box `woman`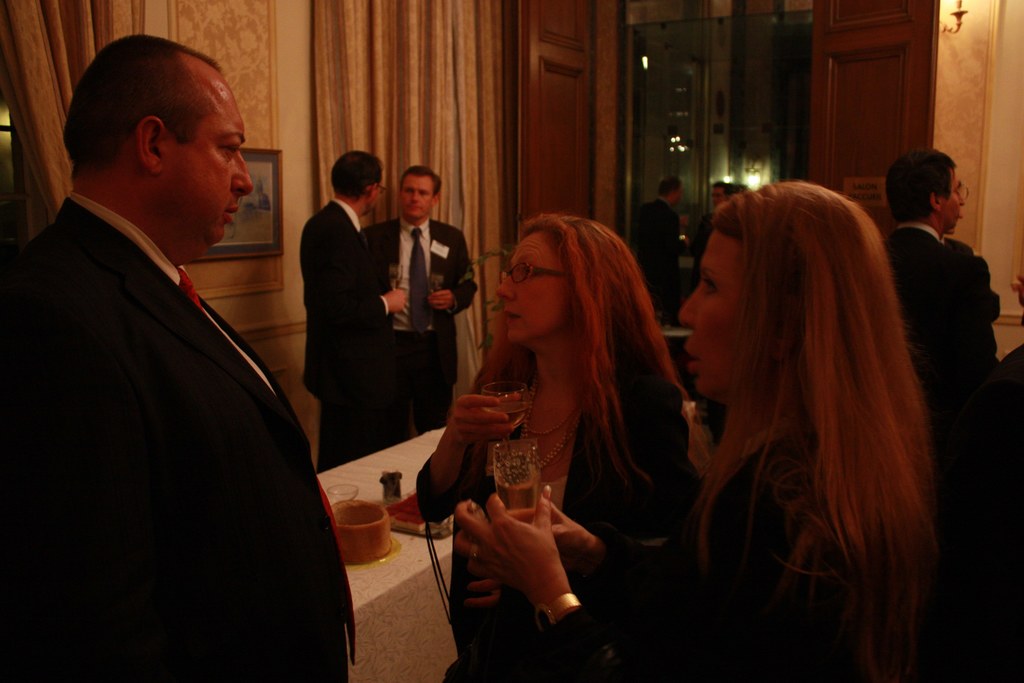
crop(456, 183, 939, 682)
